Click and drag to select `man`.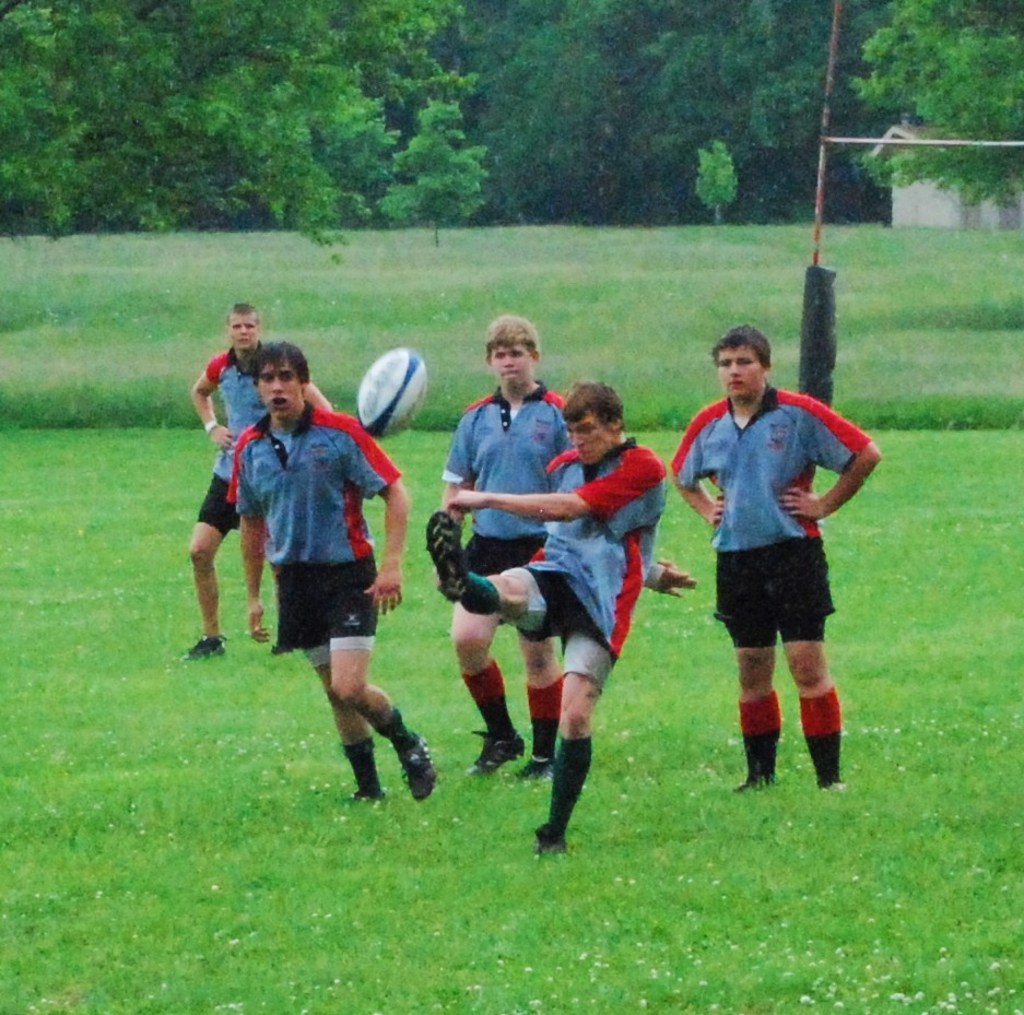
Selection: (x1=176, y1=303, x2=331, y2=660).
